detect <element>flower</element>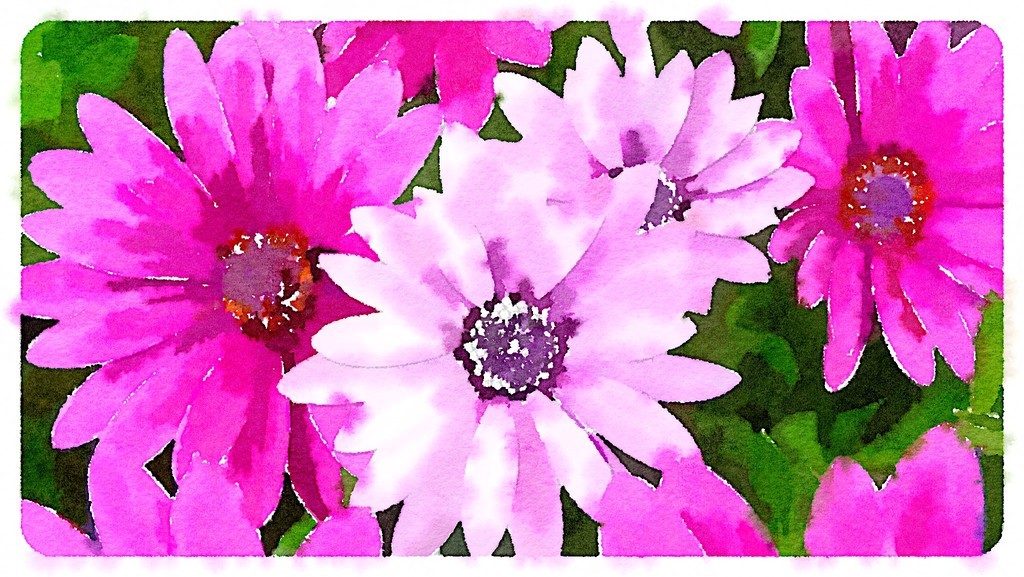
select_region(422, 51, 808, 311)
